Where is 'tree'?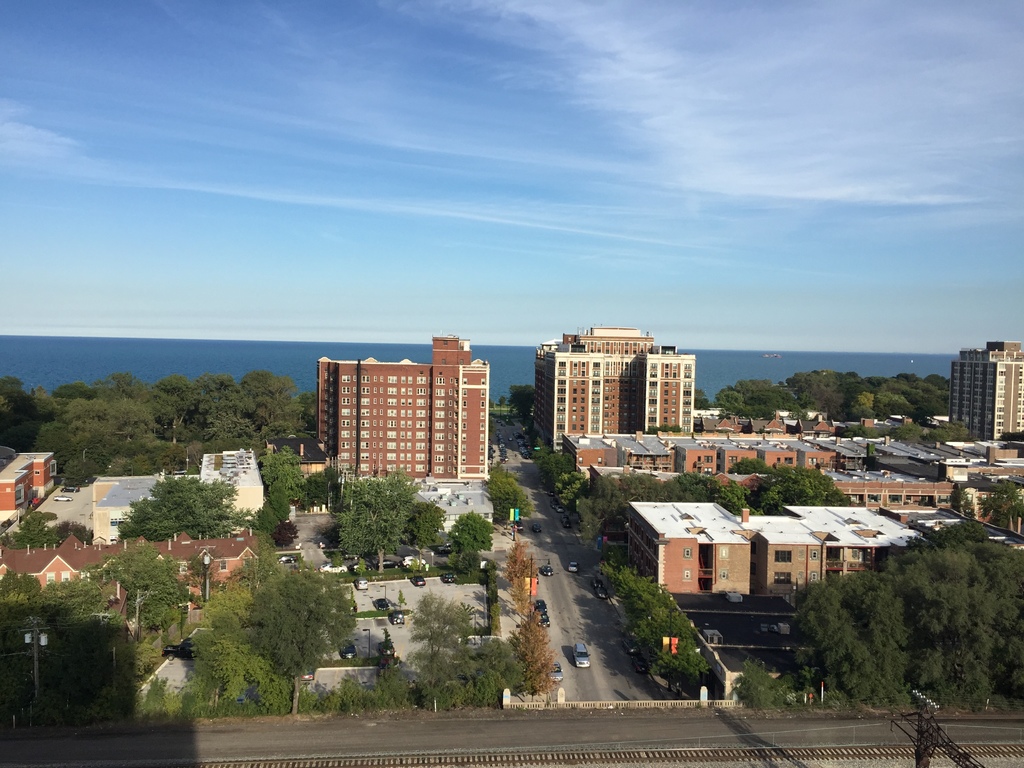
x1=502, y1=376, x2=545, y2=431.
